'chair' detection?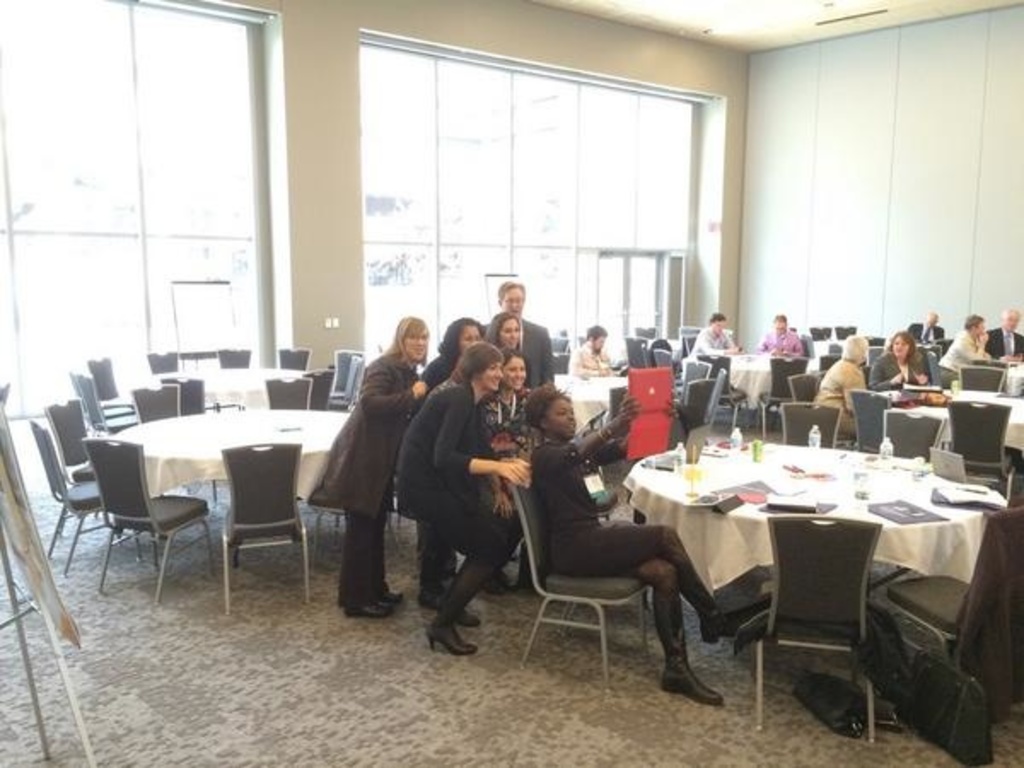
(left=72, top=370, right=142, bottom=447)
